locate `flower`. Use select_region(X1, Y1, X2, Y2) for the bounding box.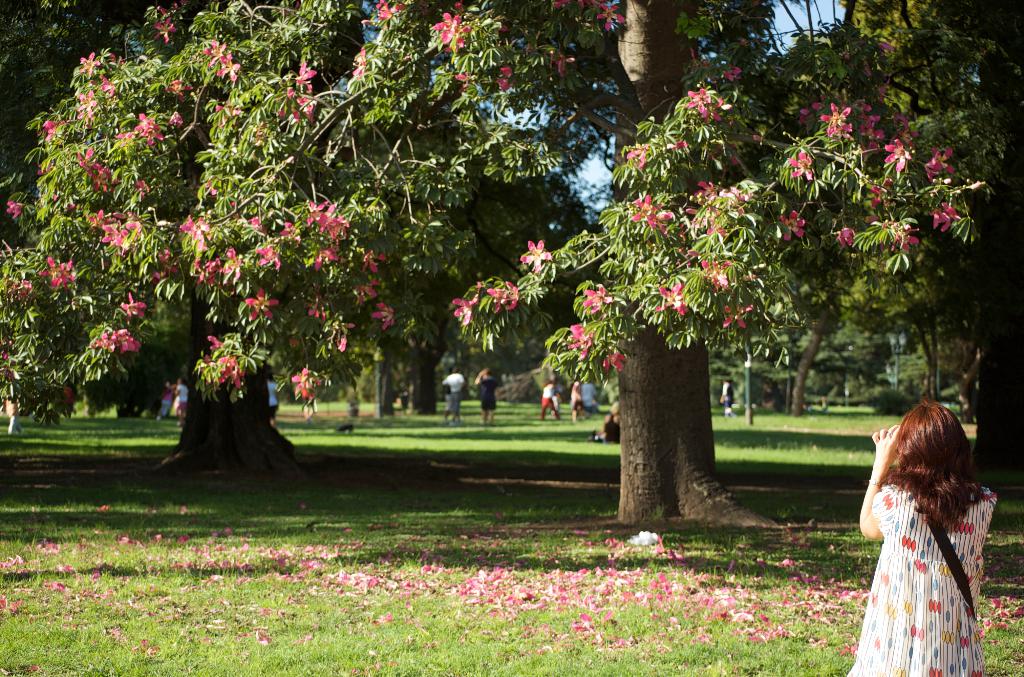
select_region(431, 12, 467, 50).
